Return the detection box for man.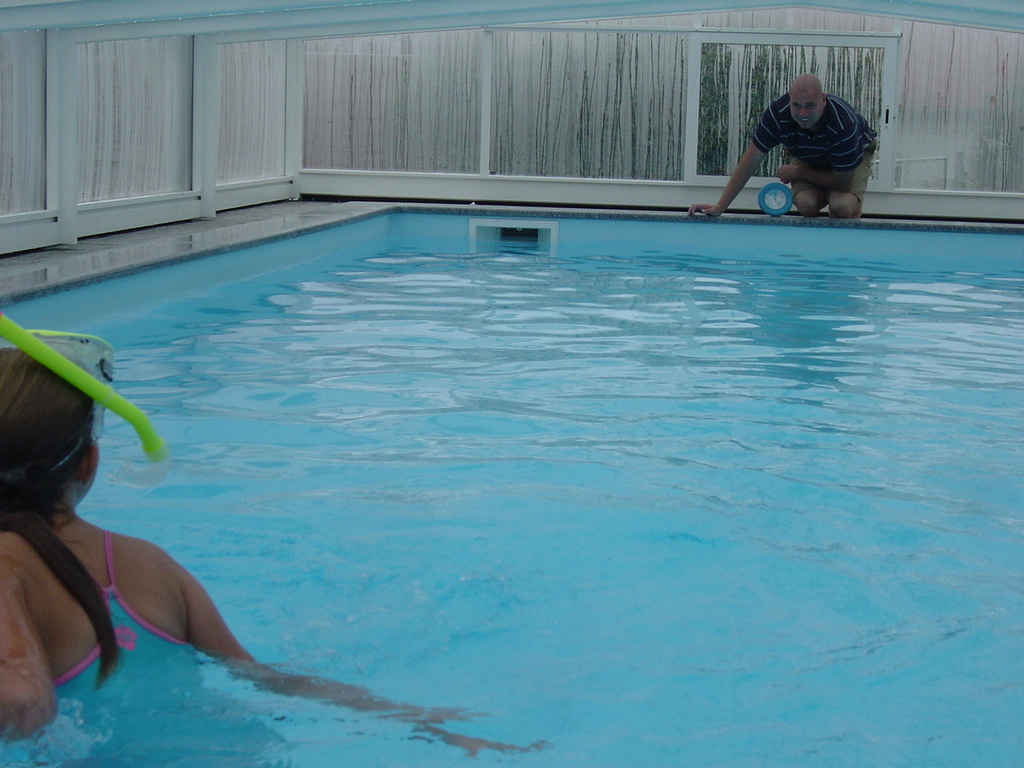
688:69:885:217.
